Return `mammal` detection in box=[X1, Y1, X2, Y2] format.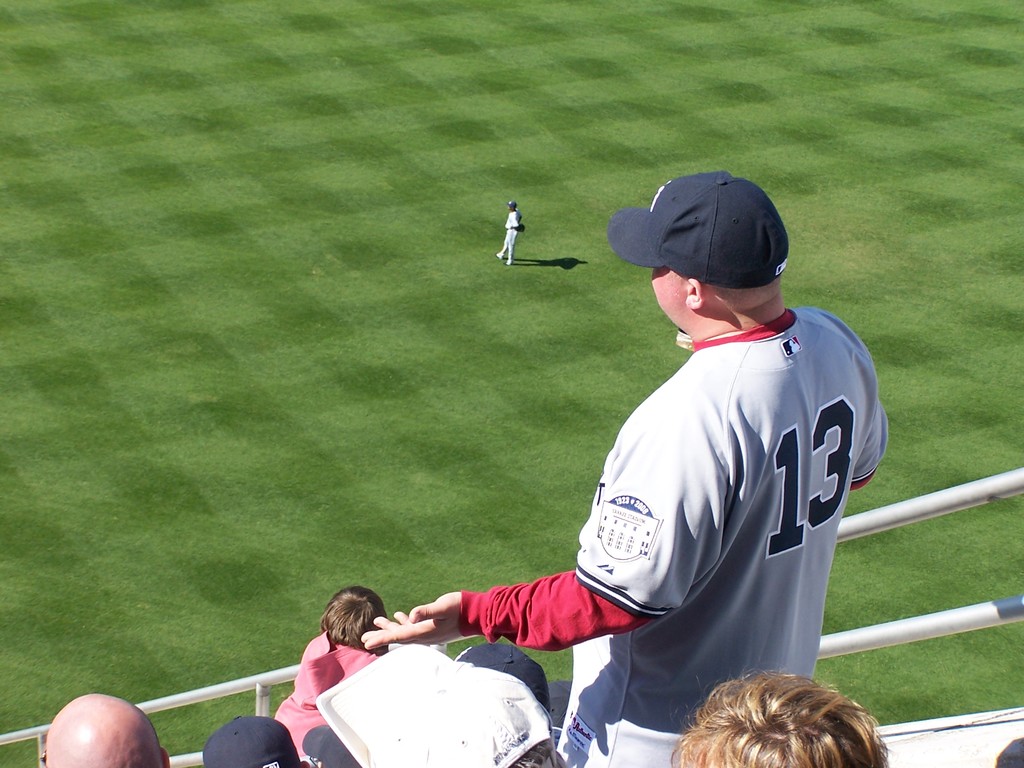
box=[268, 589, 386, 767].
